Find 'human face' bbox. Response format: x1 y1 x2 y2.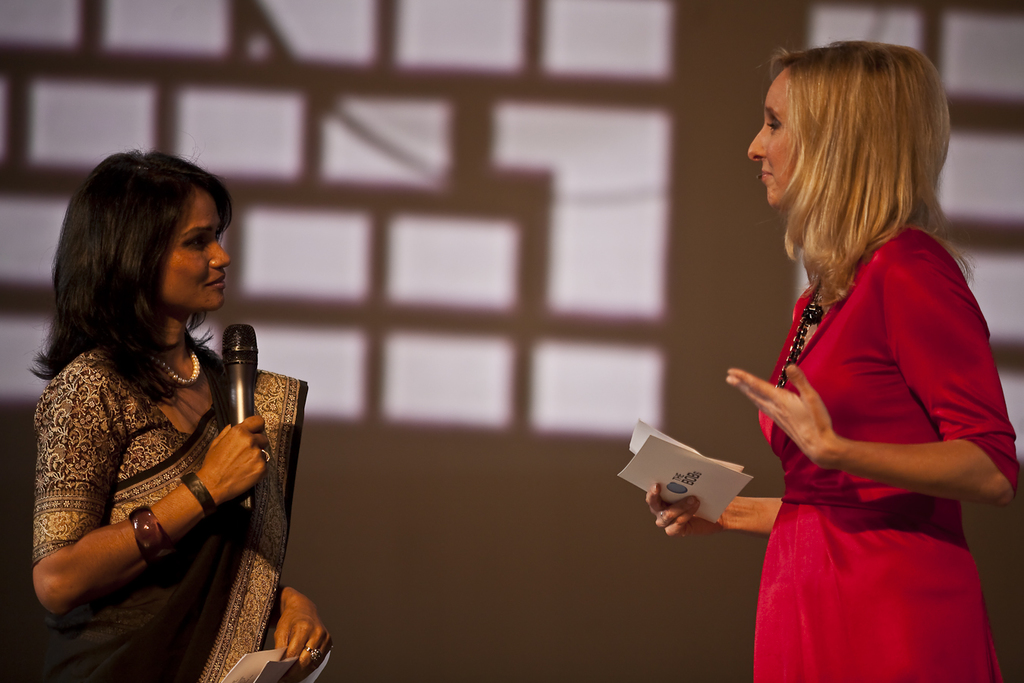
748 64 801 203.
